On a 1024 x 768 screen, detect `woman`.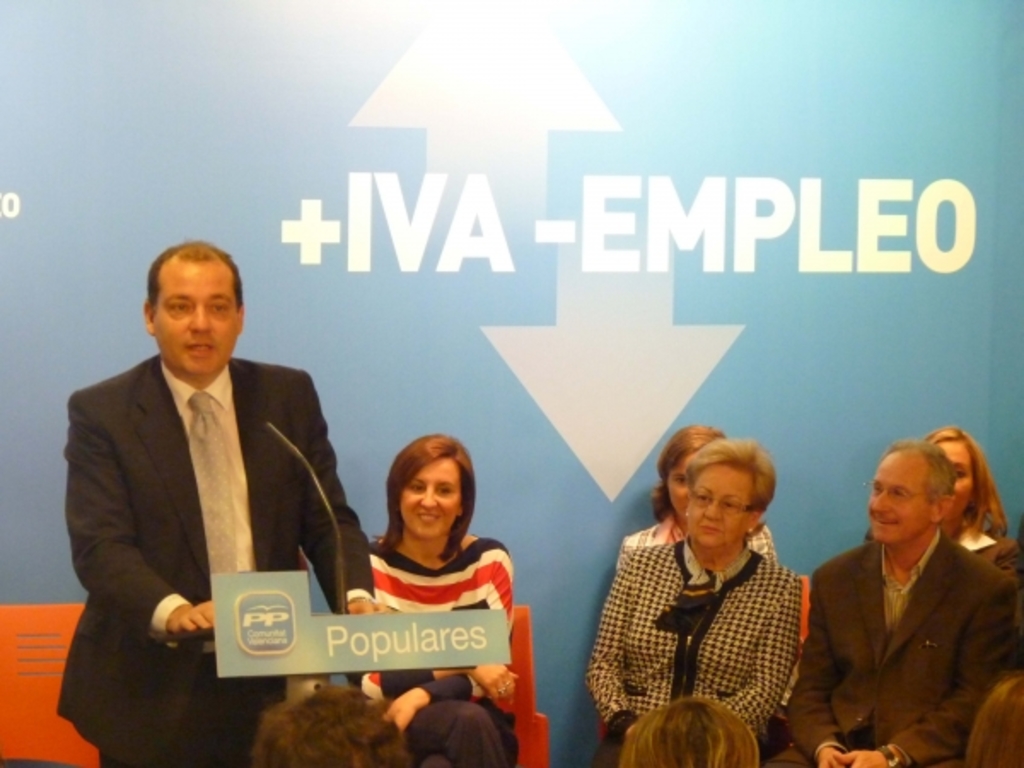
region(331, 418, 527, 703).
